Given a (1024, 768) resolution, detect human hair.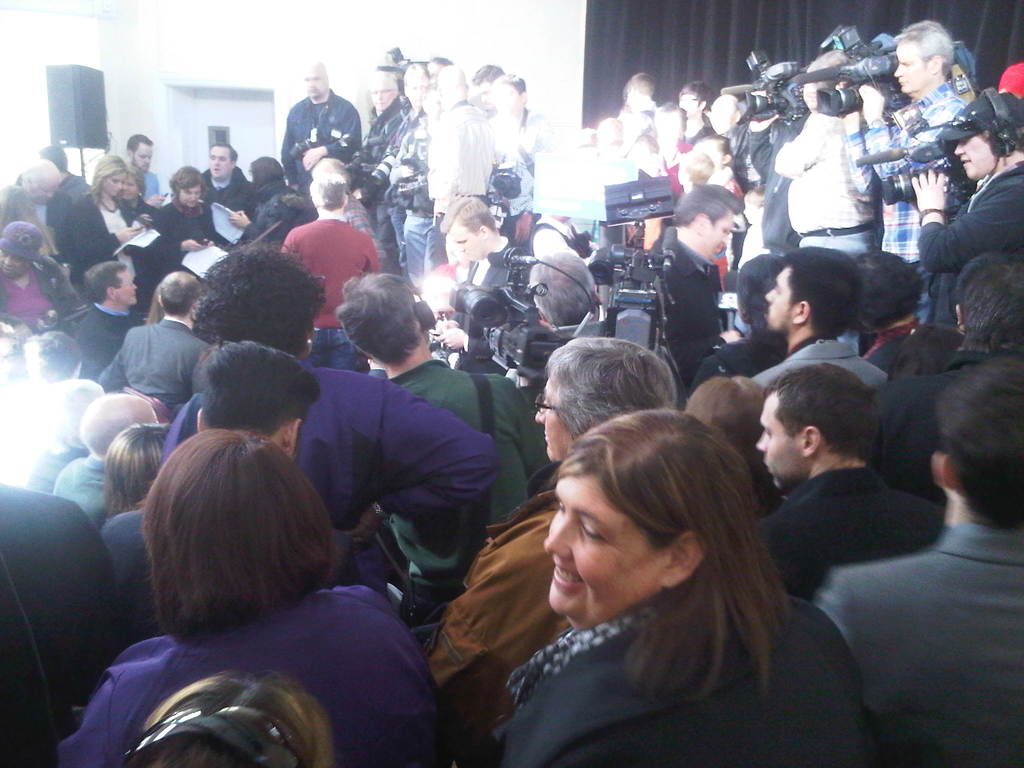
crop(439, 193, 496, 236).
